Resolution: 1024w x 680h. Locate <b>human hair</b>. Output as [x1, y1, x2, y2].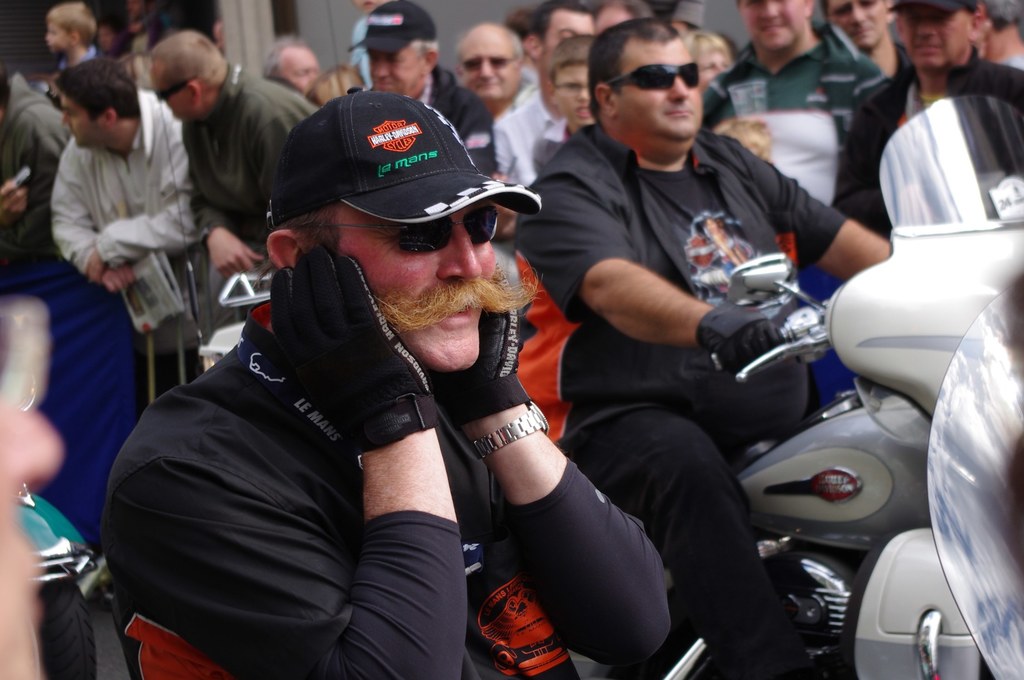
[262, 35, 308, 79].
